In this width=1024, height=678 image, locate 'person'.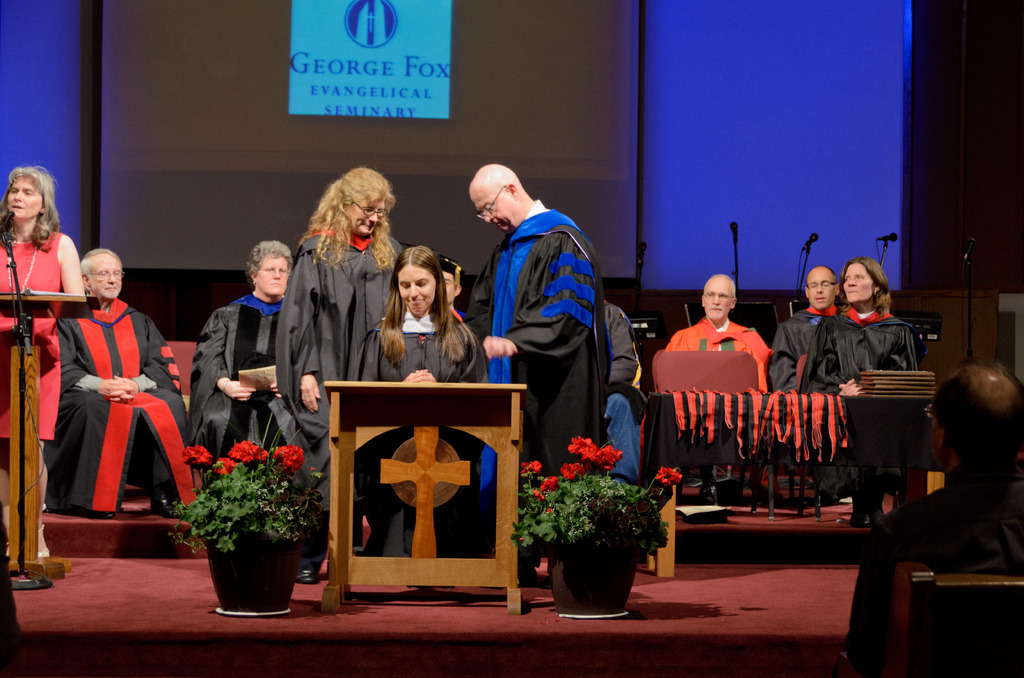
Bounding box: crop(844, 357, 1023, 642).
